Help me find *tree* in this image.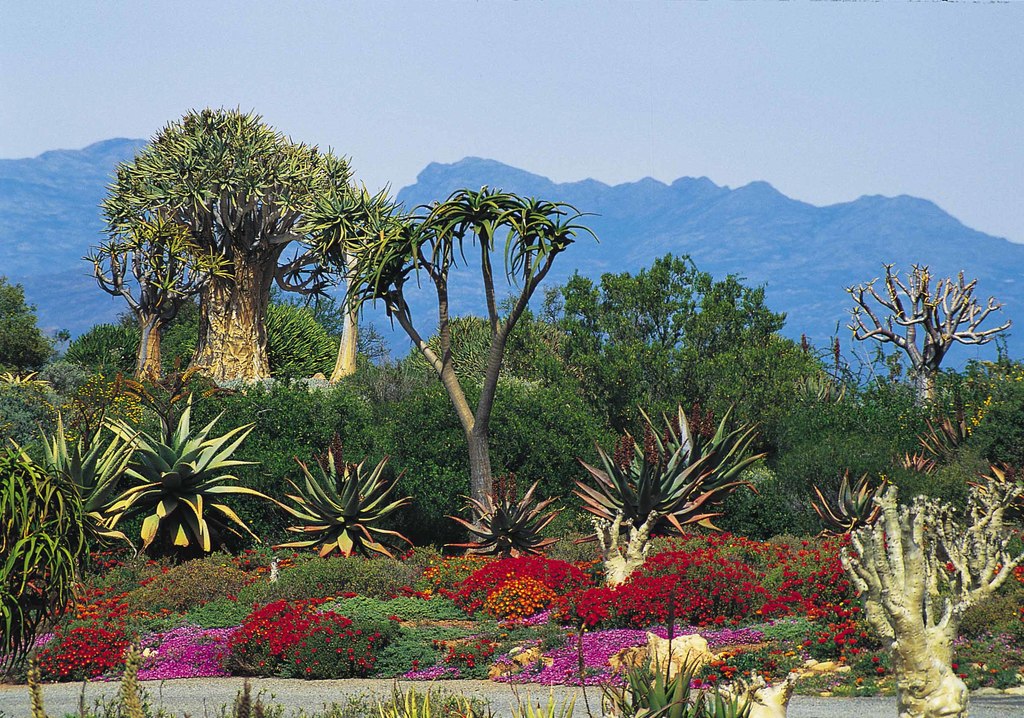
Found it: bbox=[286, 171, 414, 388].
